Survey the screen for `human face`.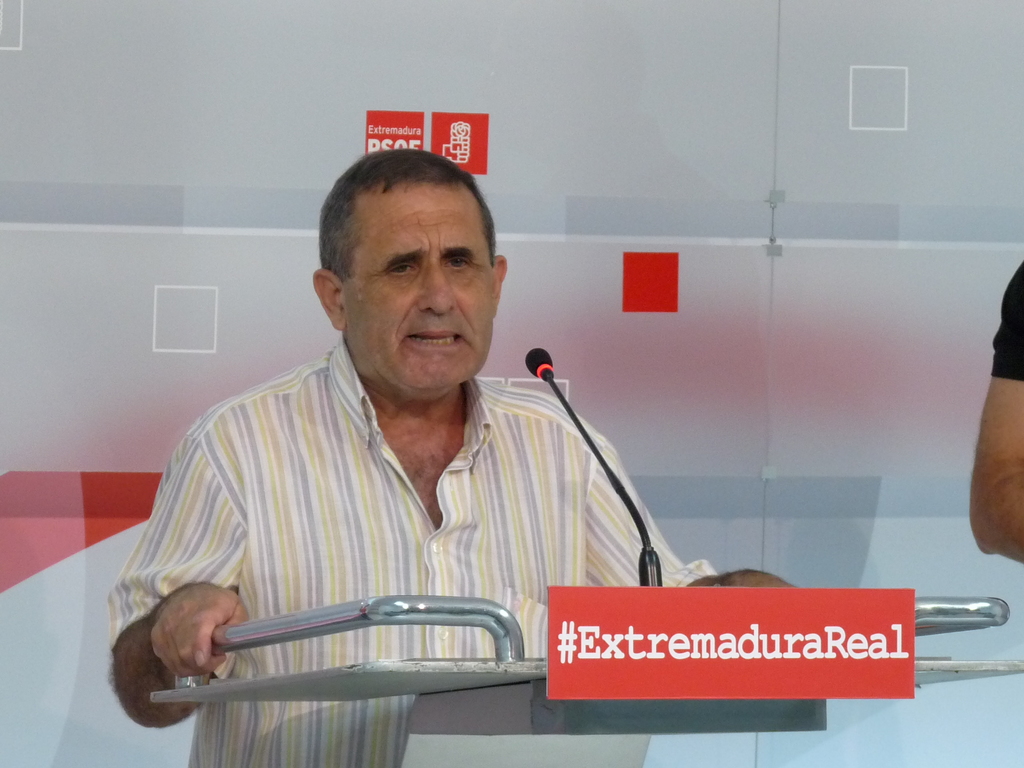
Survey found: (x1=340, y1=177, x2=495, y2=397).
